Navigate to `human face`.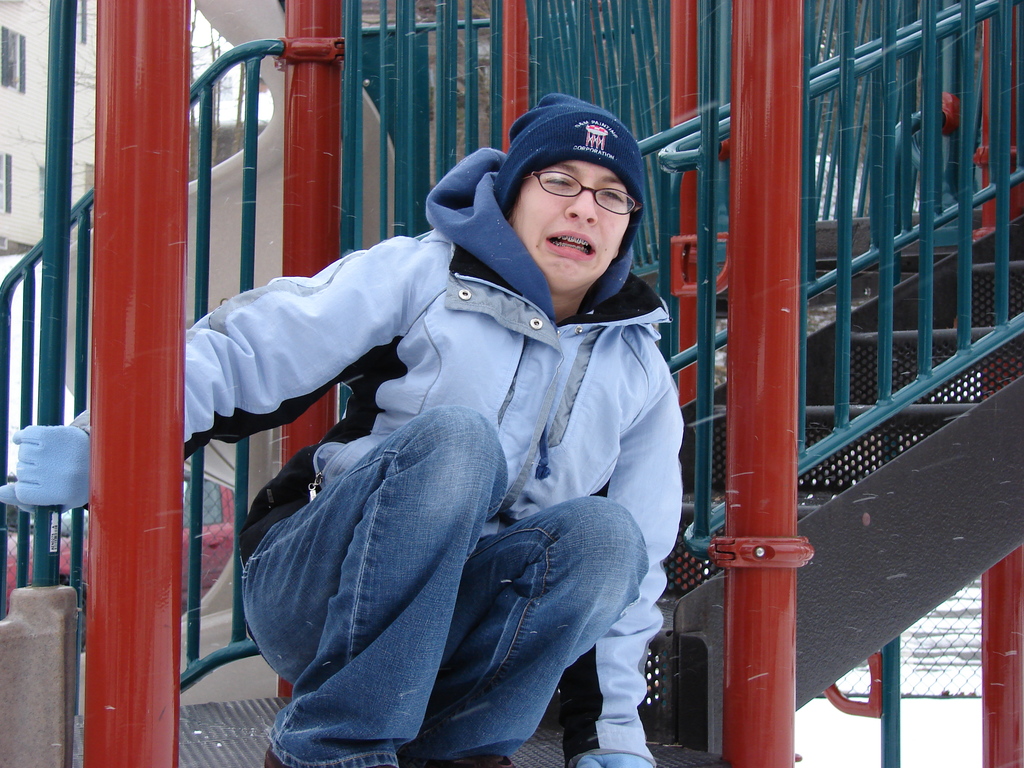
Navigation target: box=[505, 135, 646, 305].
